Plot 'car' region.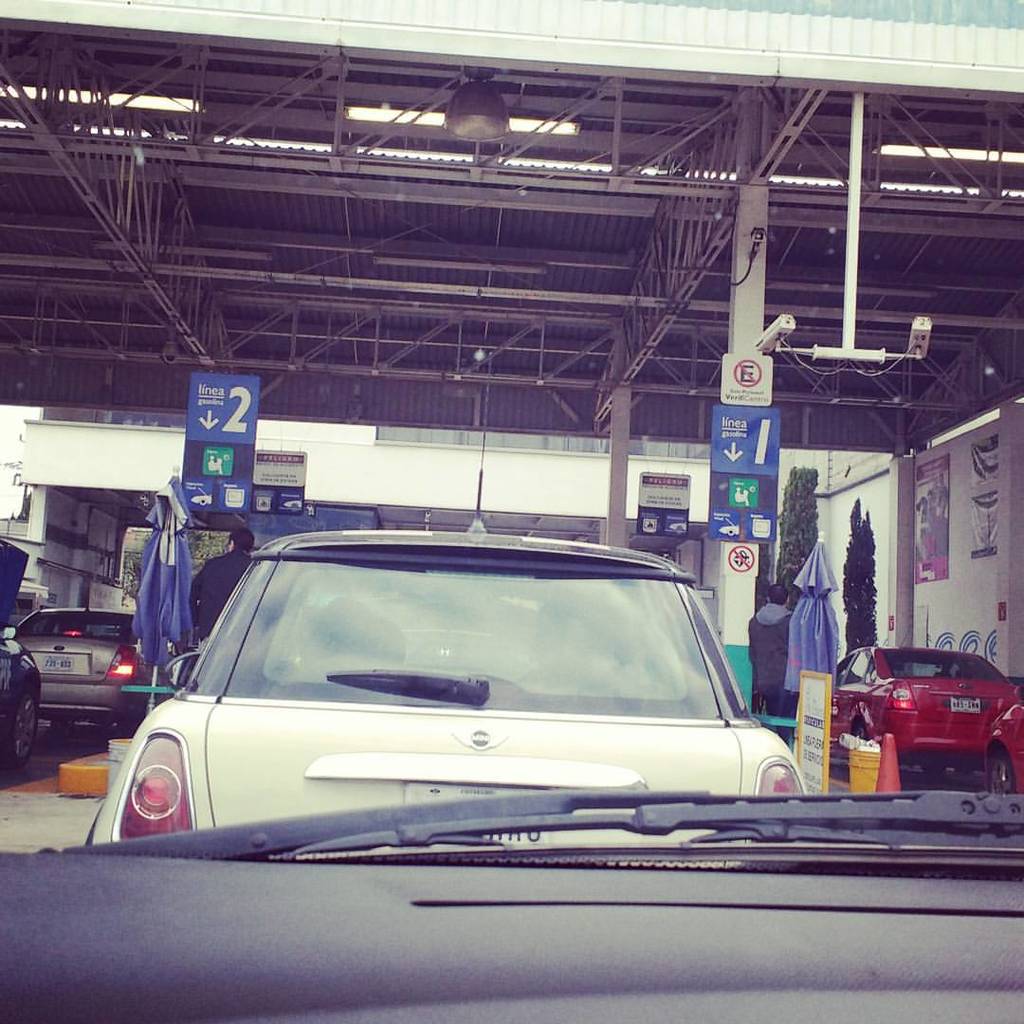
Plotted at detection(1, 788, 1023, 1023).
